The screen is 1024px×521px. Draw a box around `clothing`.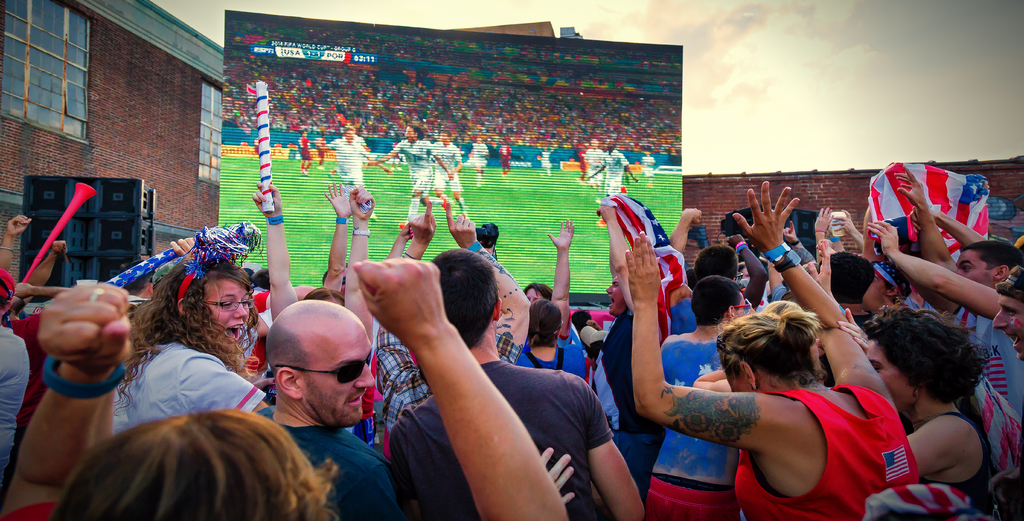
<bbox>586, 299, 630, 444</bbox>.
